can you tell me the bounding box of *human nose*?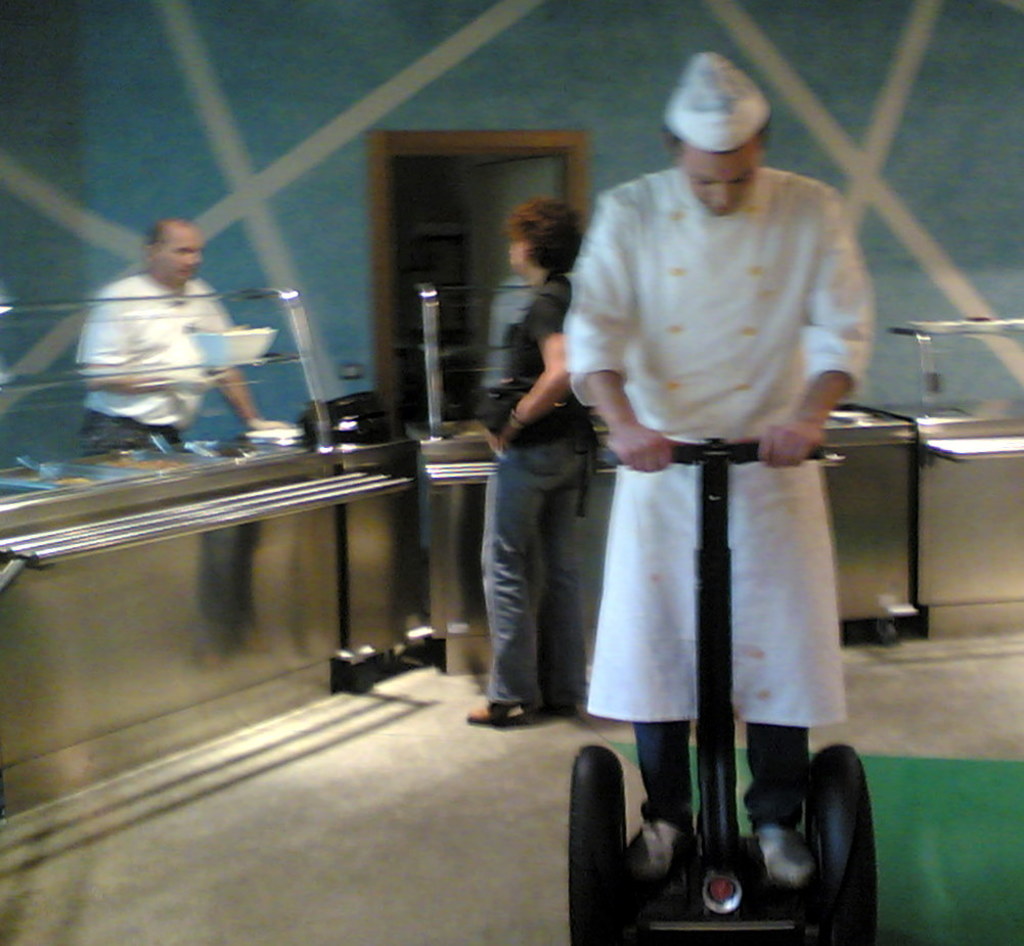
bbox(713, 182, 730, 208).
